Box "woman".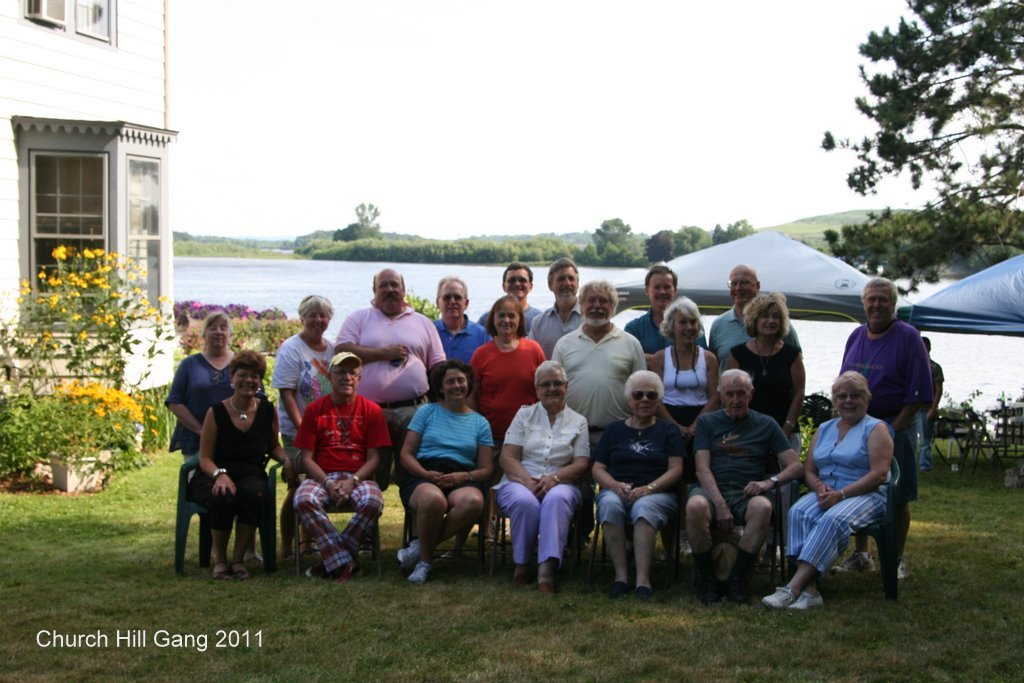
bbox=[164, 309, 239, 465].
